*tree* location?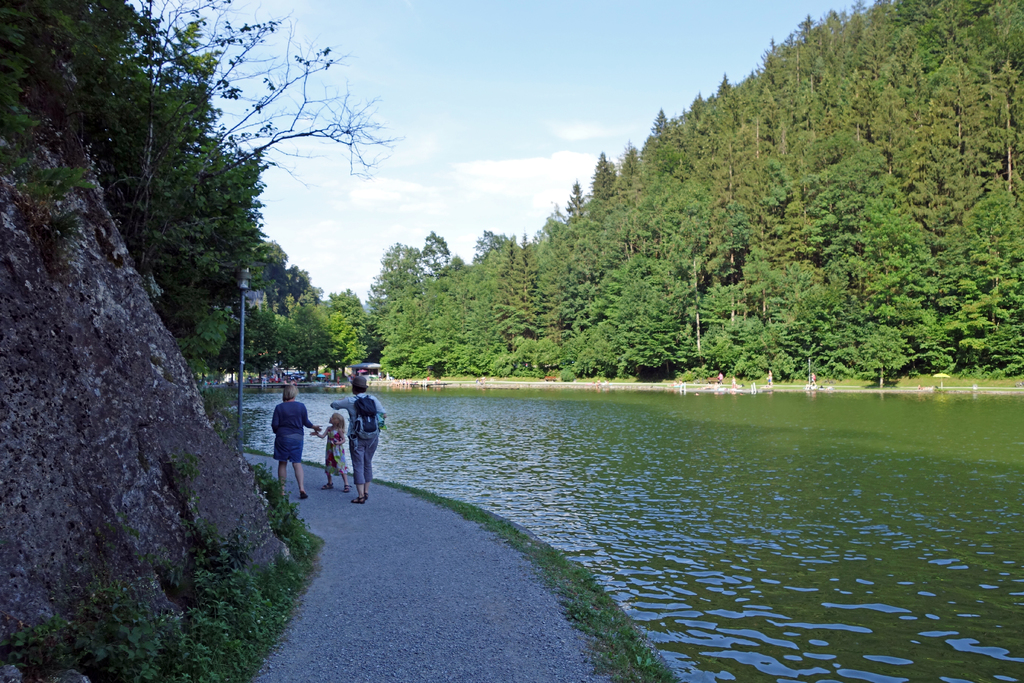
[282, 262, 320, 306]
